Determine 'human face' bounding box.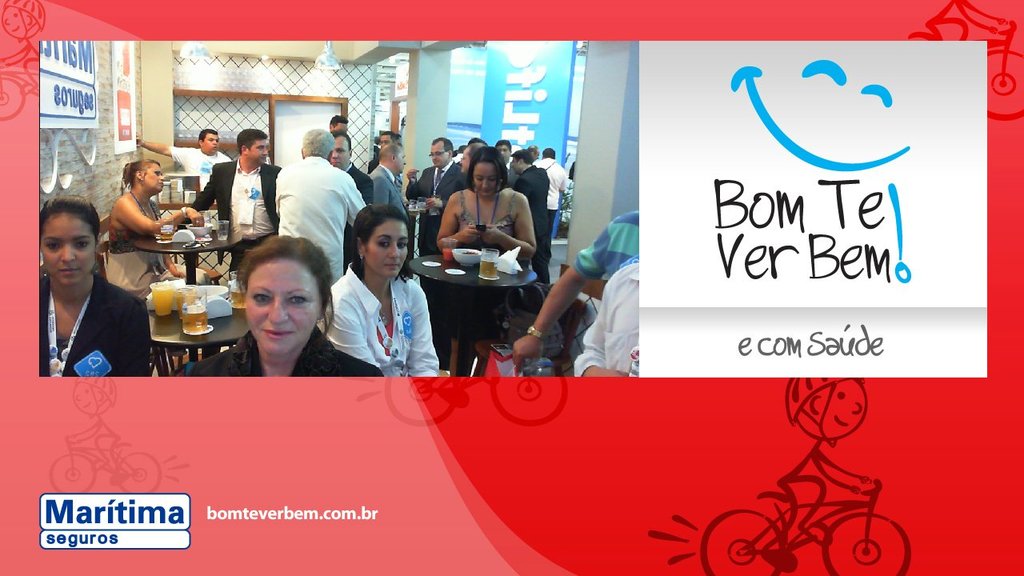
Determined: select_region(242, 255, 324, 364).
